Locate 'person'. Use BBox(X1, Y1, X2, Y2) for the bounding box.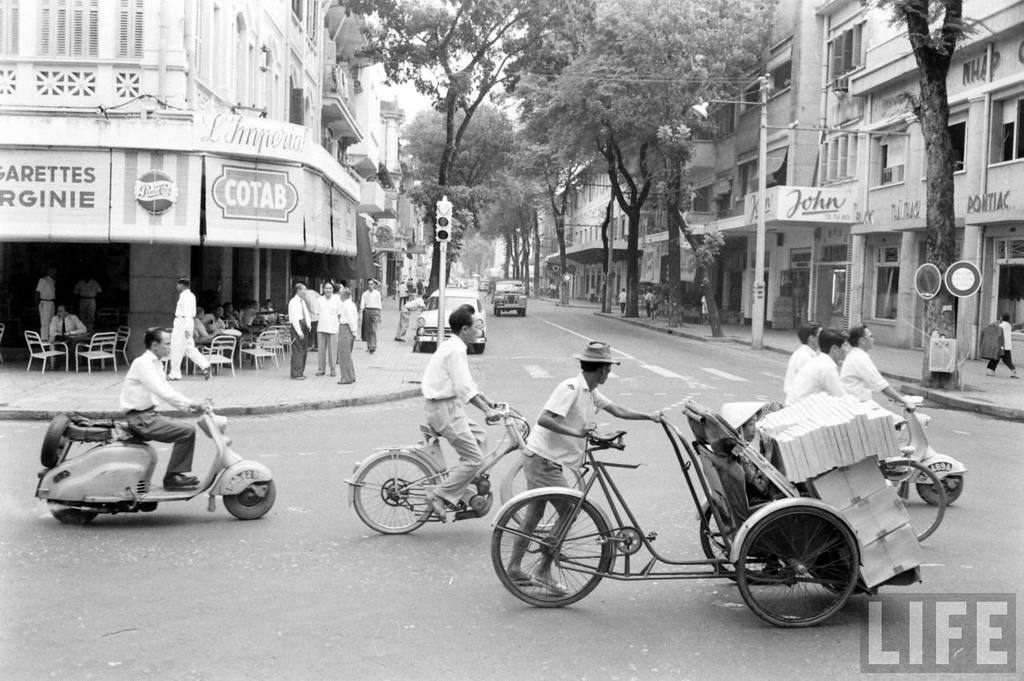
BBox(420, 306, 499, 515).
